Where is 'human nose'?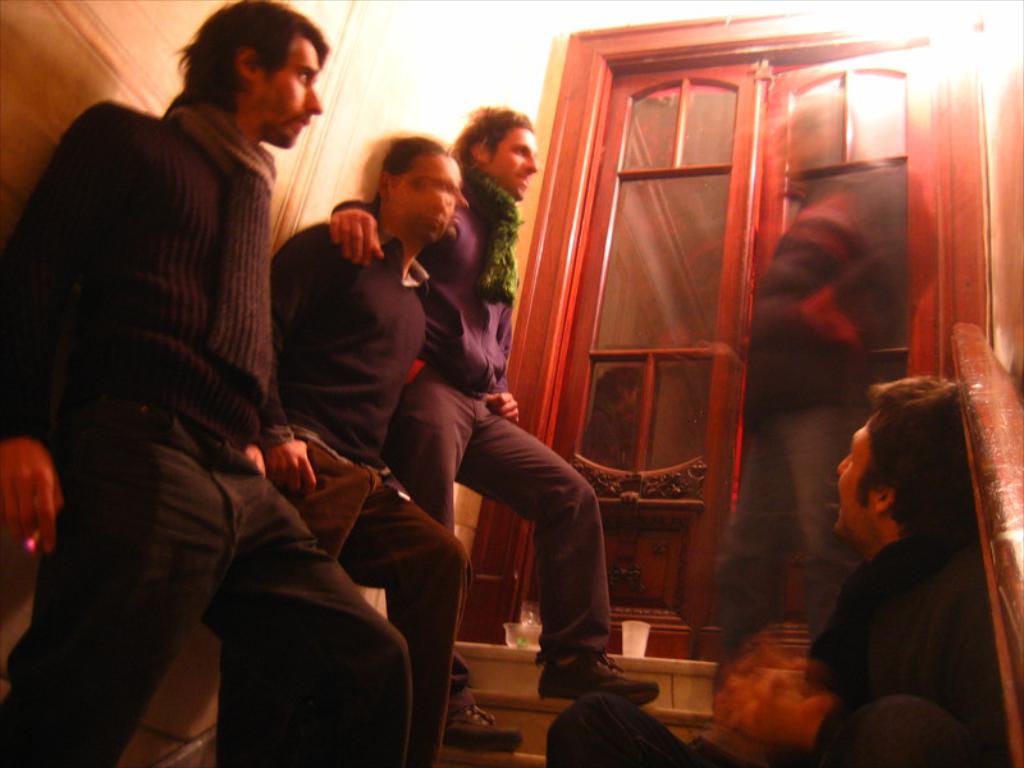
518,152,540,180.
